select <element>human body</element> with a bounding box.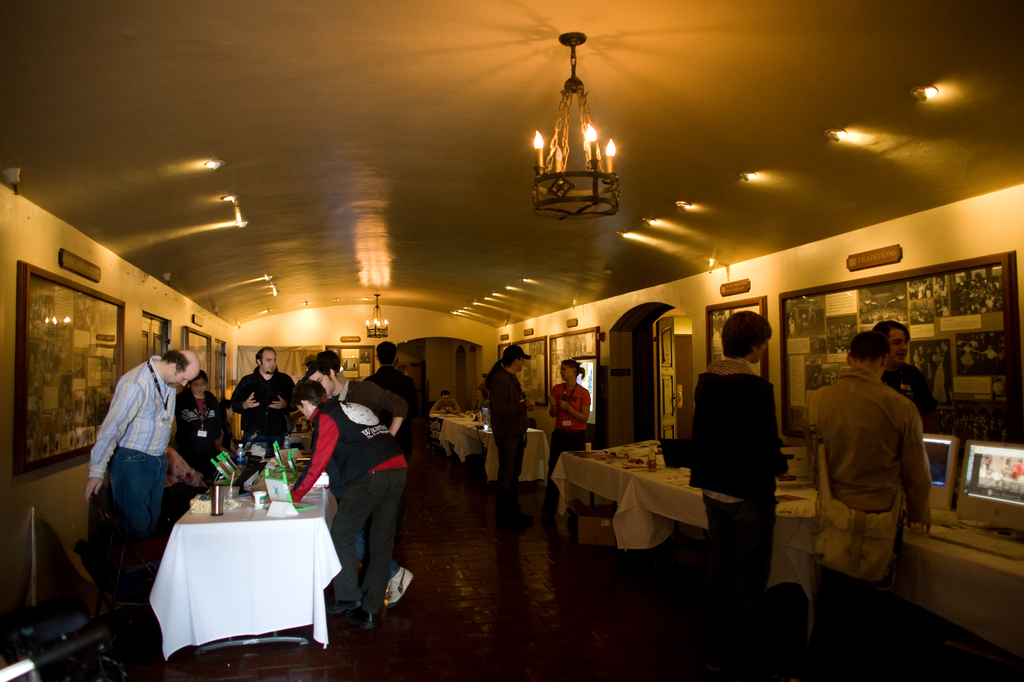
rect(86, 344, 203, 592).
